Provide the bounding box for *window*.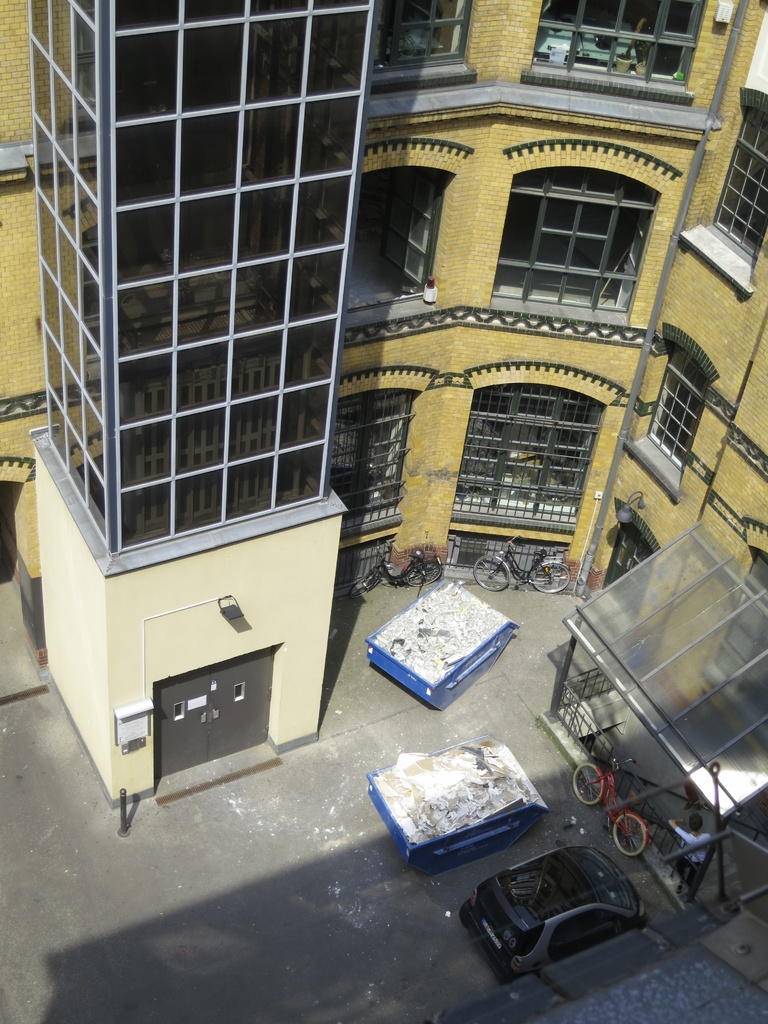
(606, 521, 650, 620).
